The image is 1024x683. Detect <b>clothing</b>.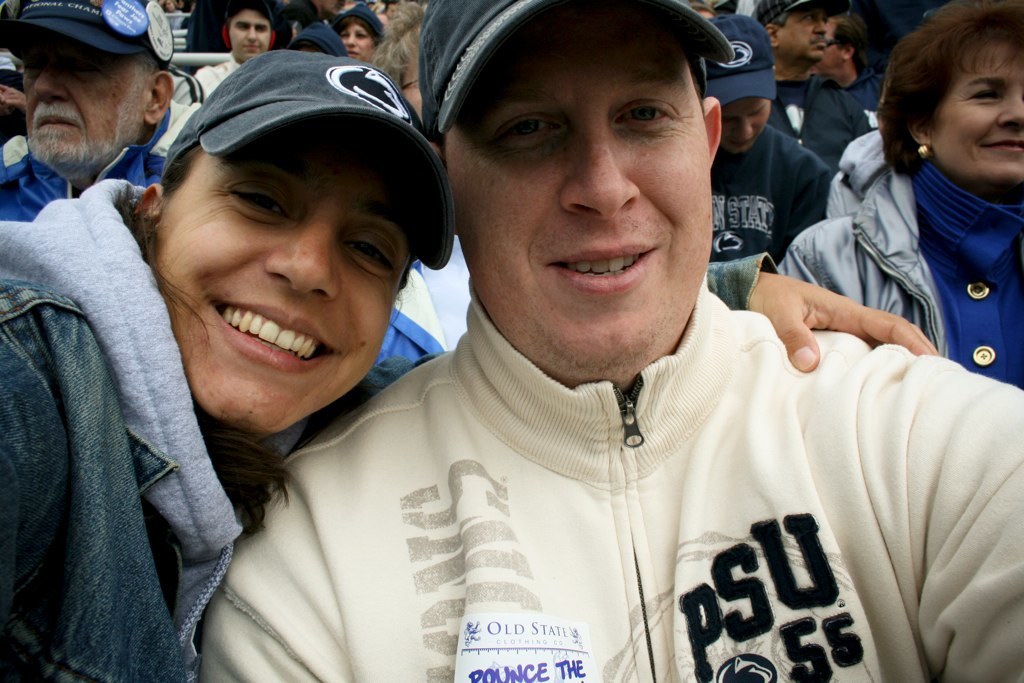
Detection: x1=706 y1=122 x2=831 y2=275.
